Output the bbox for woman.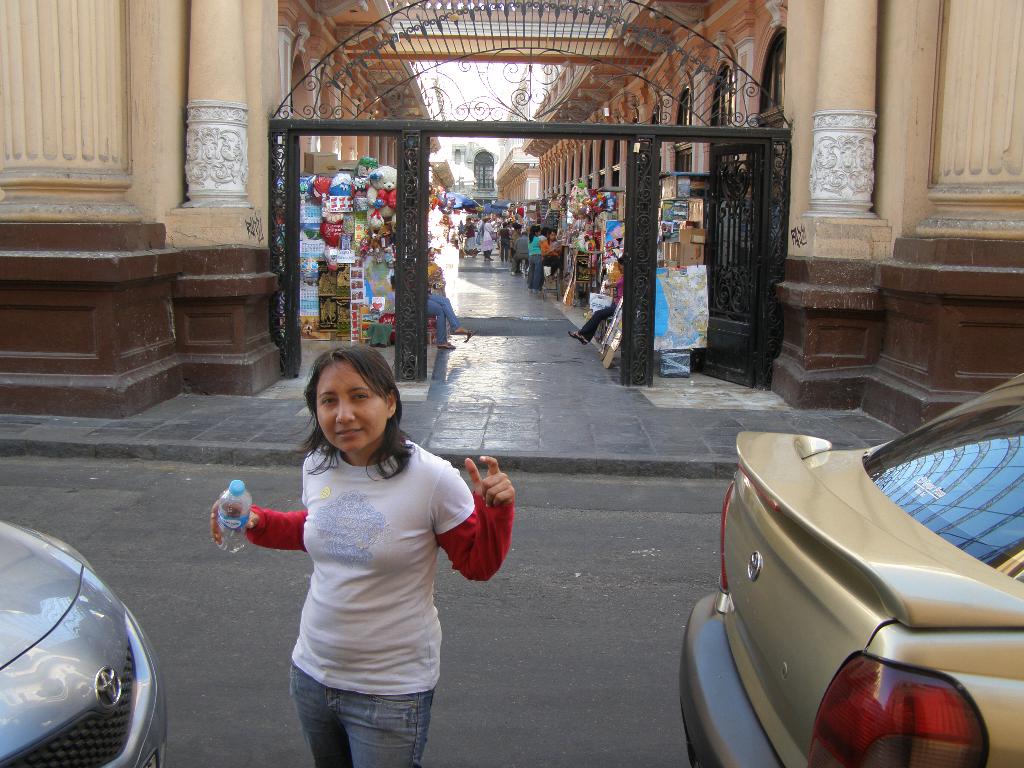
<region>232, 333, 495, 762</region>.
